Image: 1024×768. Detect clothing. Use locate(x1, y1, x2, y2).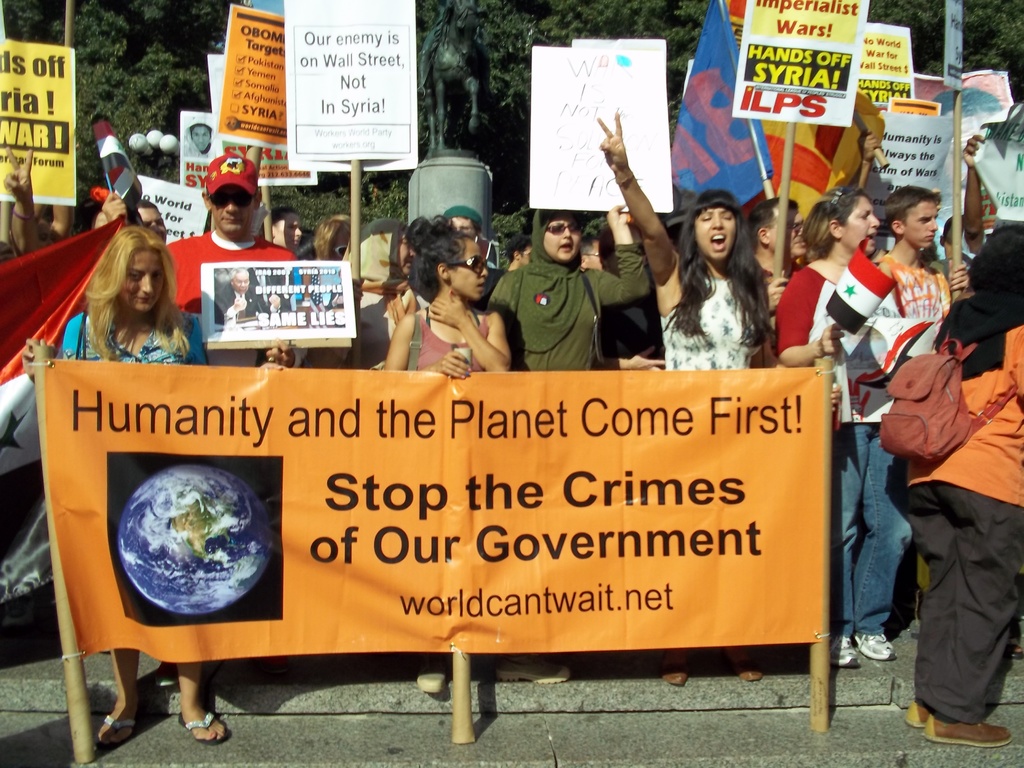
locate(492, 222, 632, 385).
